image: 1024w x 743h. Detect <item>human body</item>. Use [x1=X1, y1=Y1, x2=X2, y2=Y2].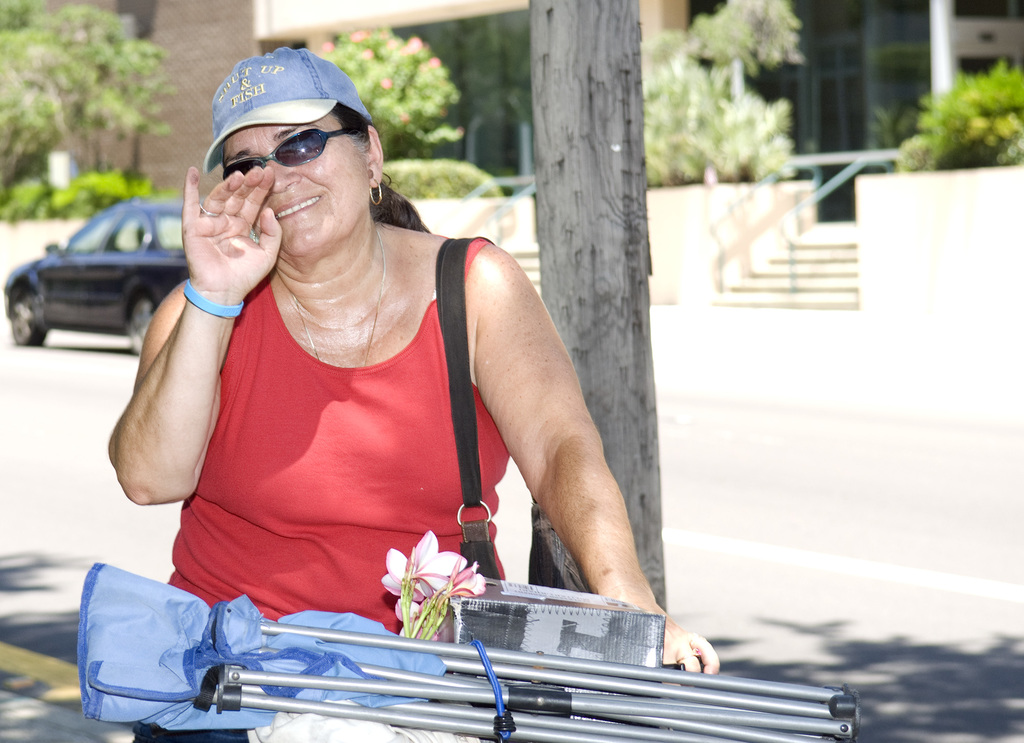
[x1=81, y1=79, x2=731, y2=686].
